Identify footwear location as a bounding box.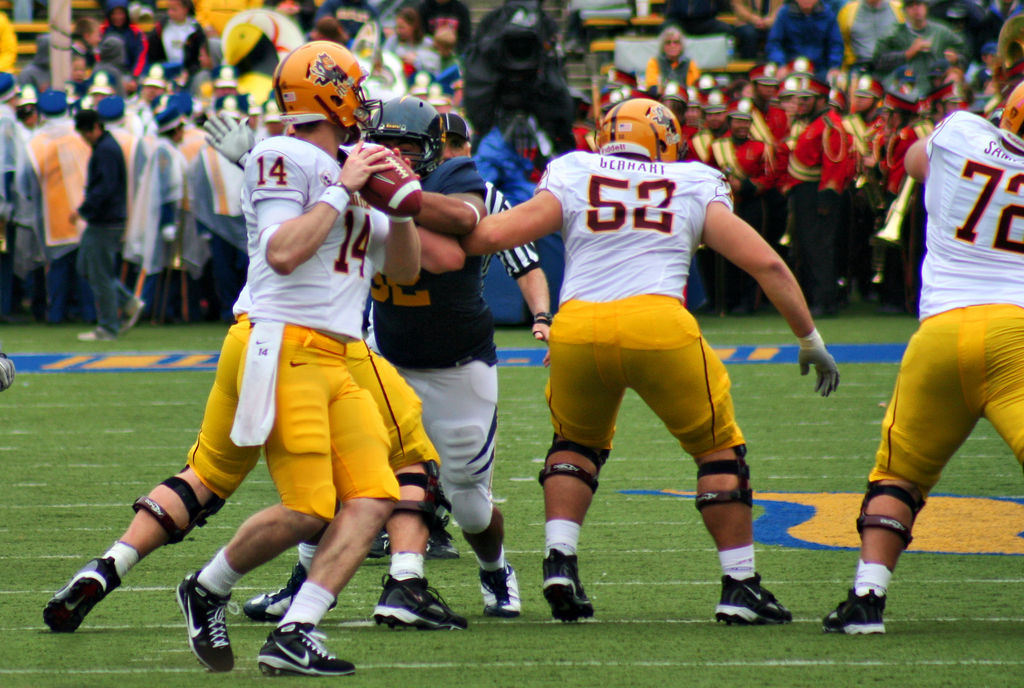
[x1=821, y1=586, x2=885, y2=637].
